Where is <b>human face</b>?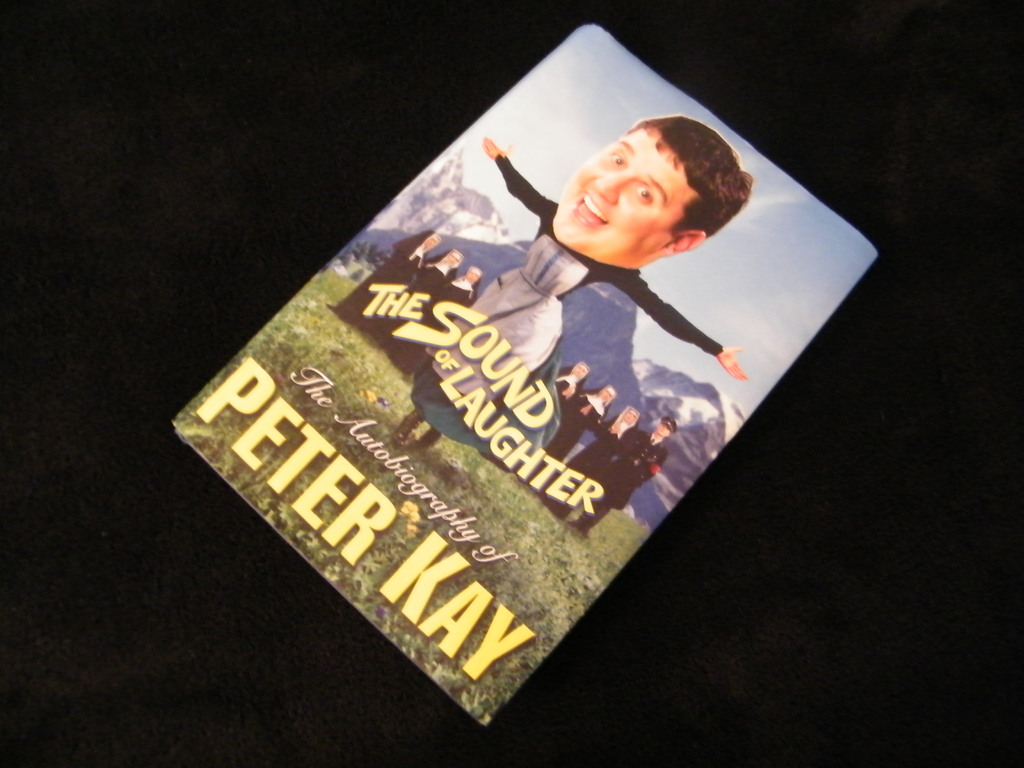
bbox=(551, 125, 690, 268).
